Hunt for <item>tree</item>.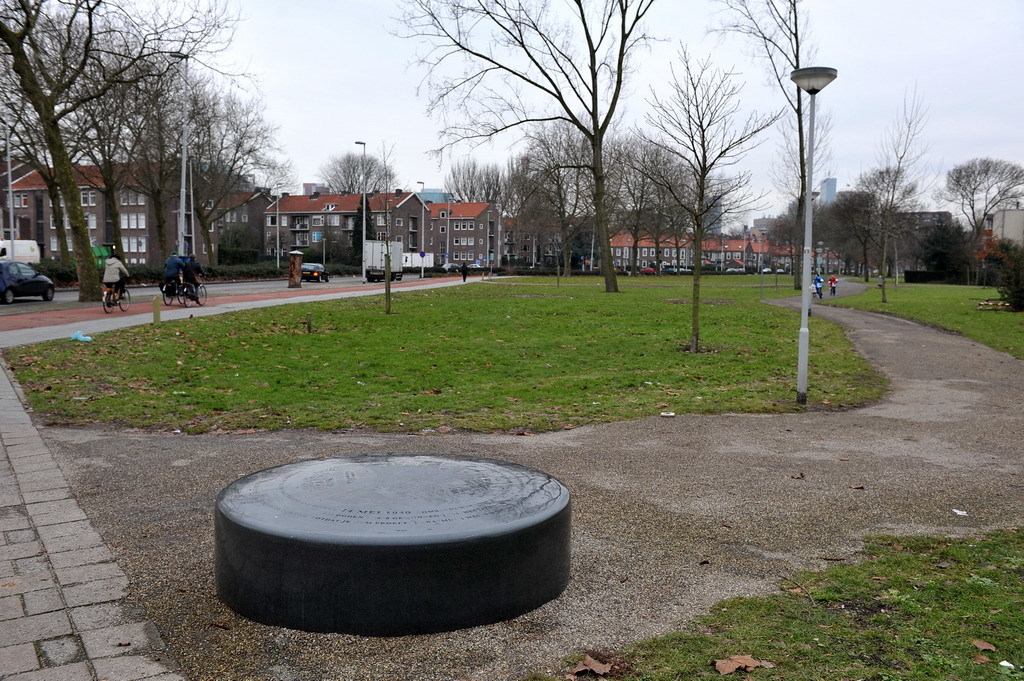
Hunted down at bbox=(369, 0, 658, 299).
